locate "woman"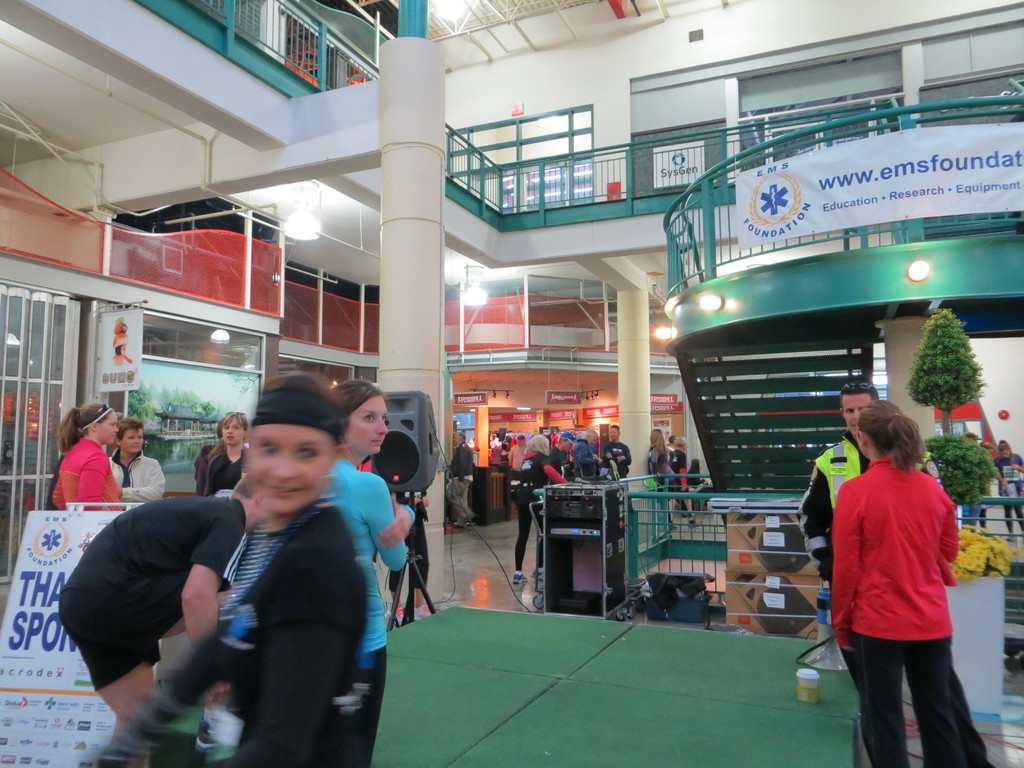
left=820, top=387, right=979, bottom=746
